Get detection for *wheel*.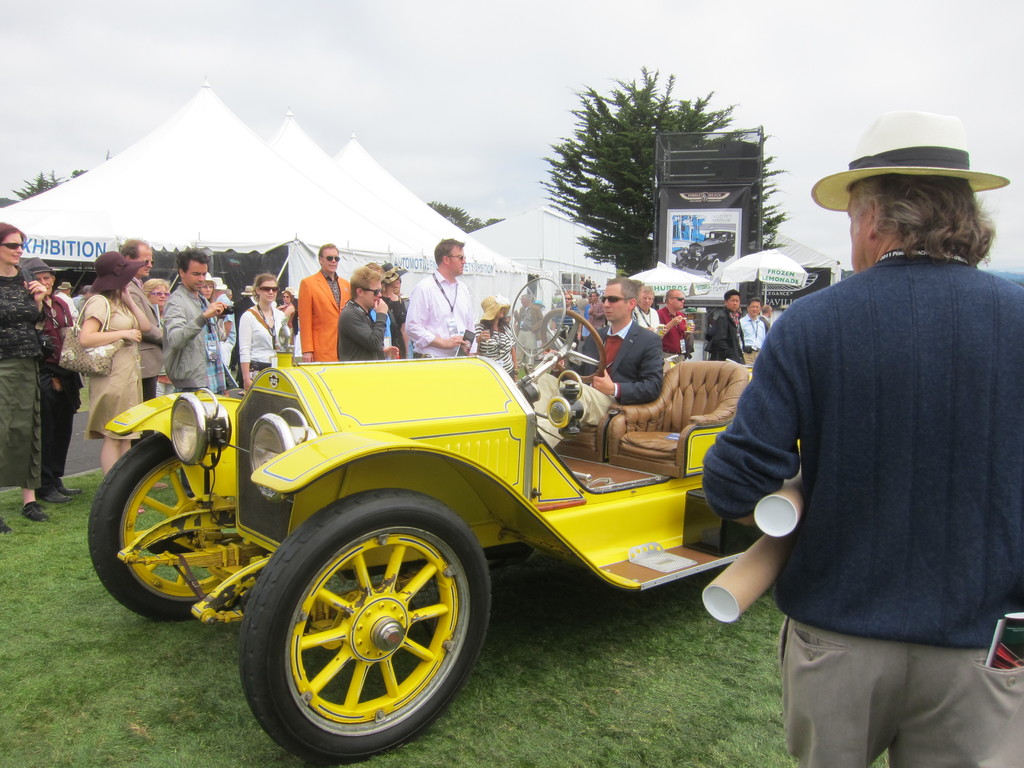
Detection: {"left": 229, "top": 505, "right": 493, "bottom": 748}.
